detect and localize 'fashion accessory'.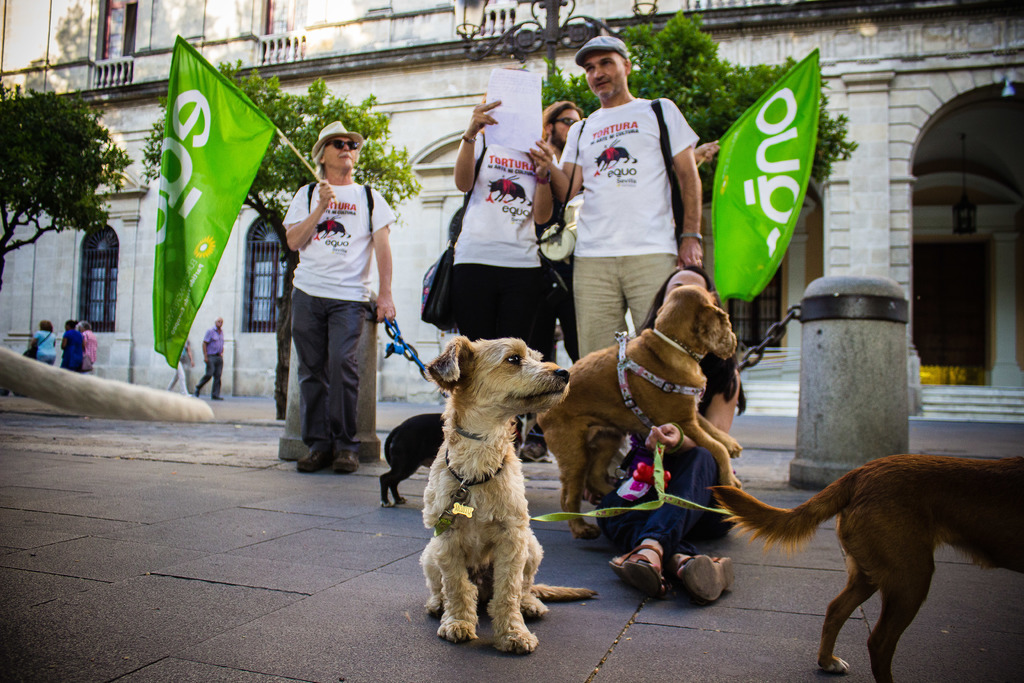
Localized at x1=332, y1=438, x2=354, y2=473.
